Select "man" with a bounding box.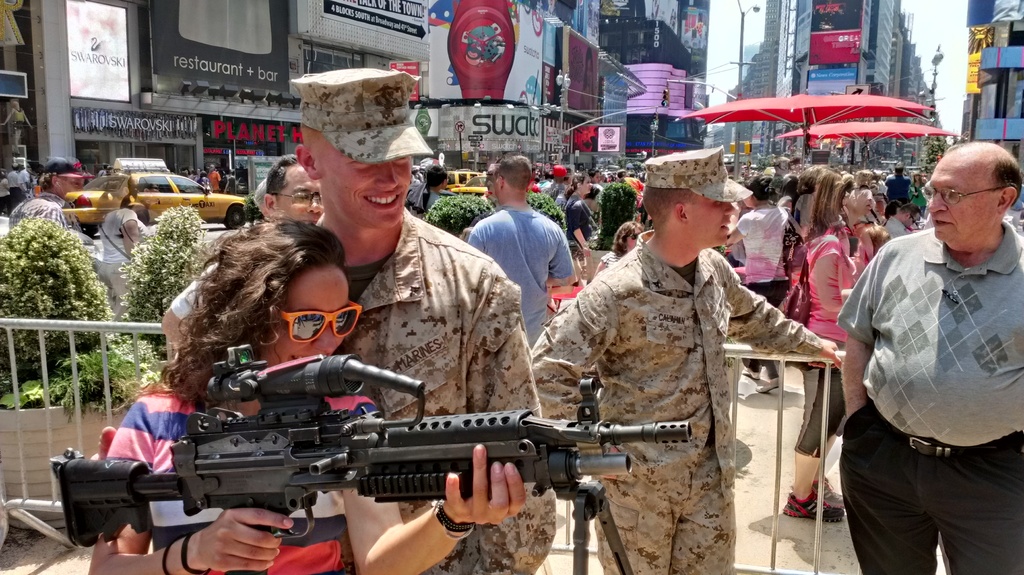
locate(882, 166, 913, 212).
